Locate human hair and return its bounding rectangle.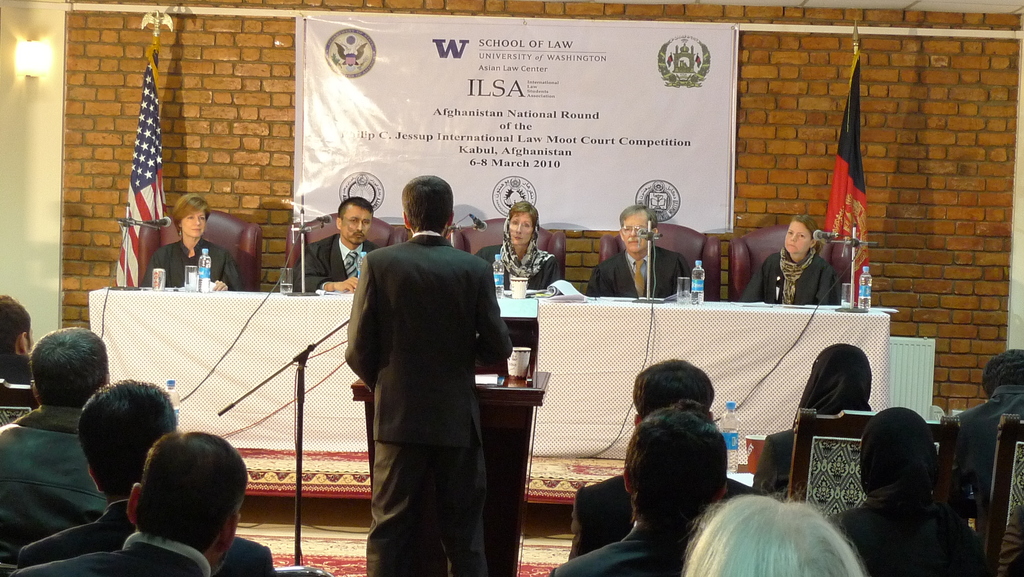
x1=172 y1=191 x2=209 y2=232.
